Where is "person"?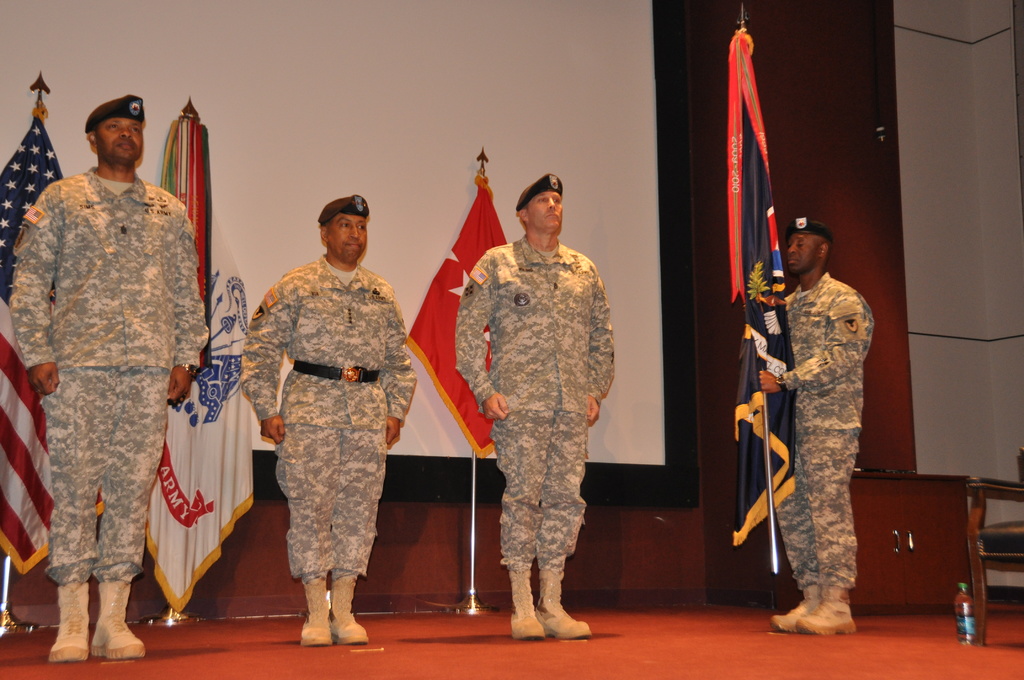
(x1=760, y1=216, x2=876, y2=634).
